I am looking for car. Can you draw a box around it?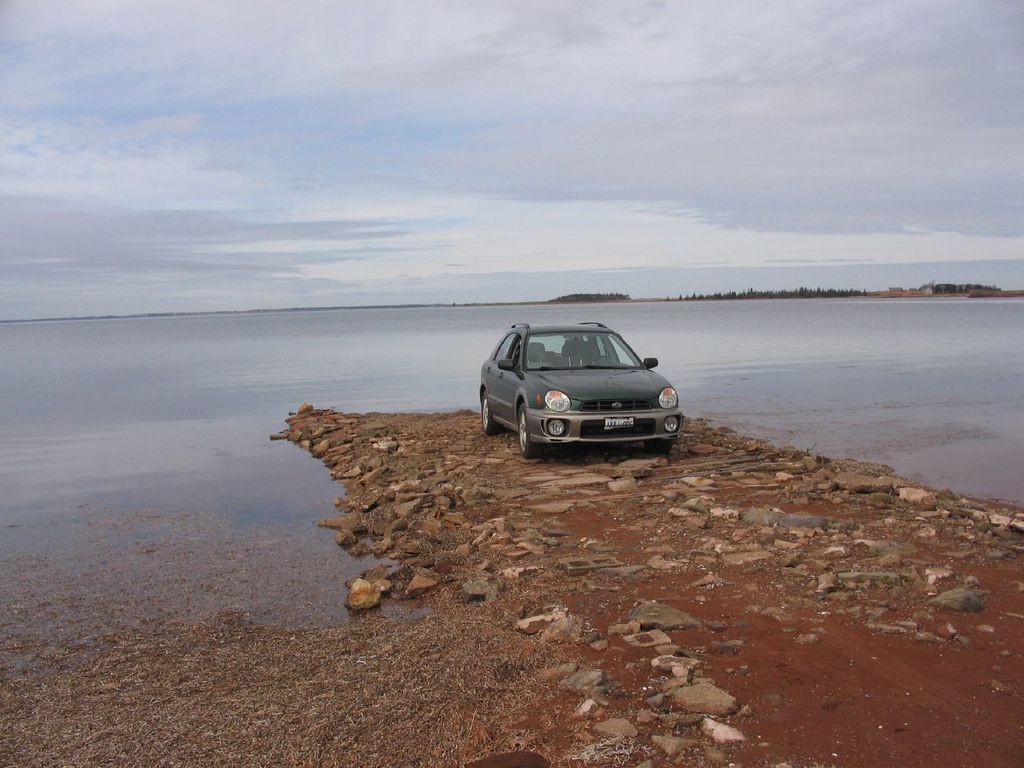
Sure, the bounding box is bbox=[476, 322, 684, 460].
